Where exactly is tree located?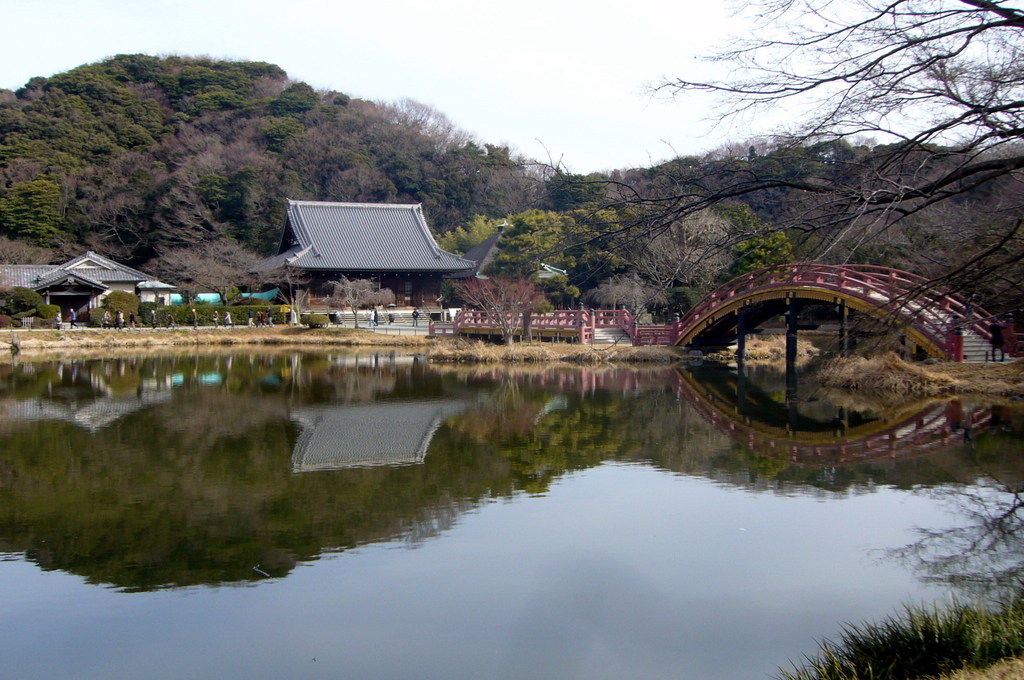
Its bounding box is (157, 238, 278, 312).
